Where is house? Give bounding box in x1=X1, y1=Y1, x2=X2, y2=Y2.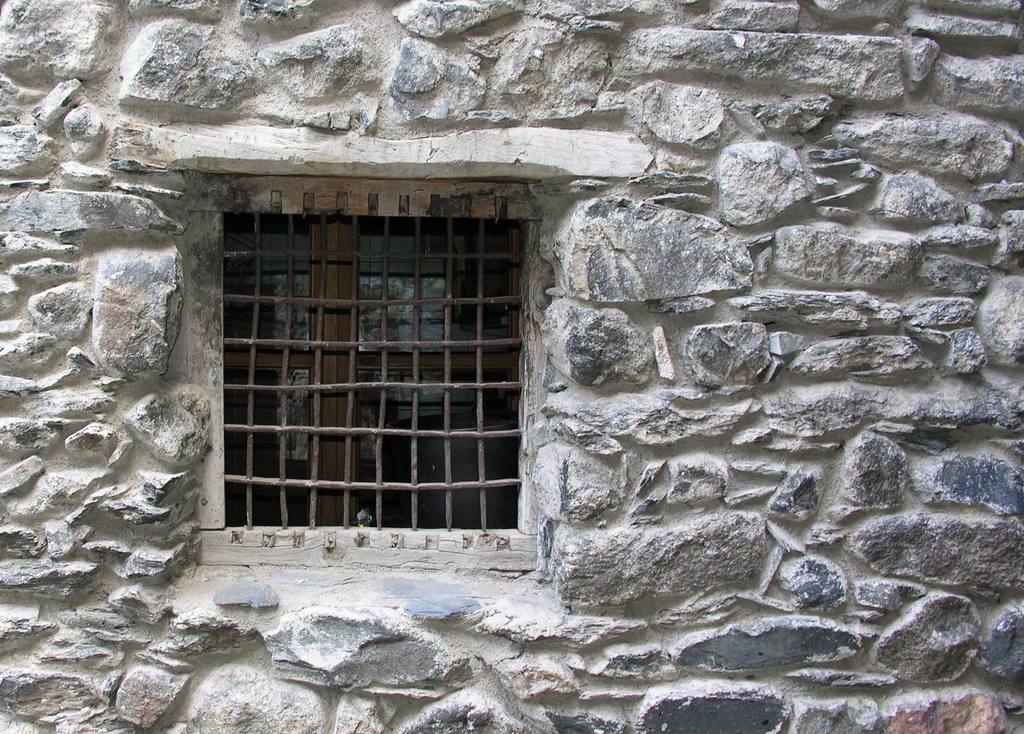
x1=1, y1=0, x2=1021, y2=733.
